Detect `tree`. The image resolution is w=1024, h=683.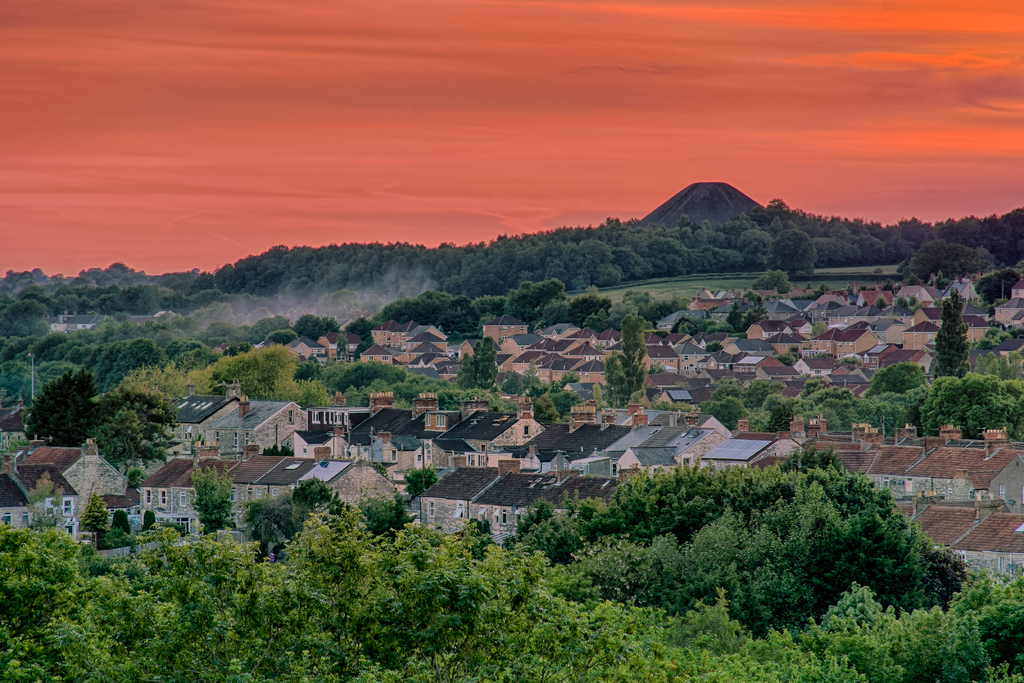
box(20, 356, 96, 451).
